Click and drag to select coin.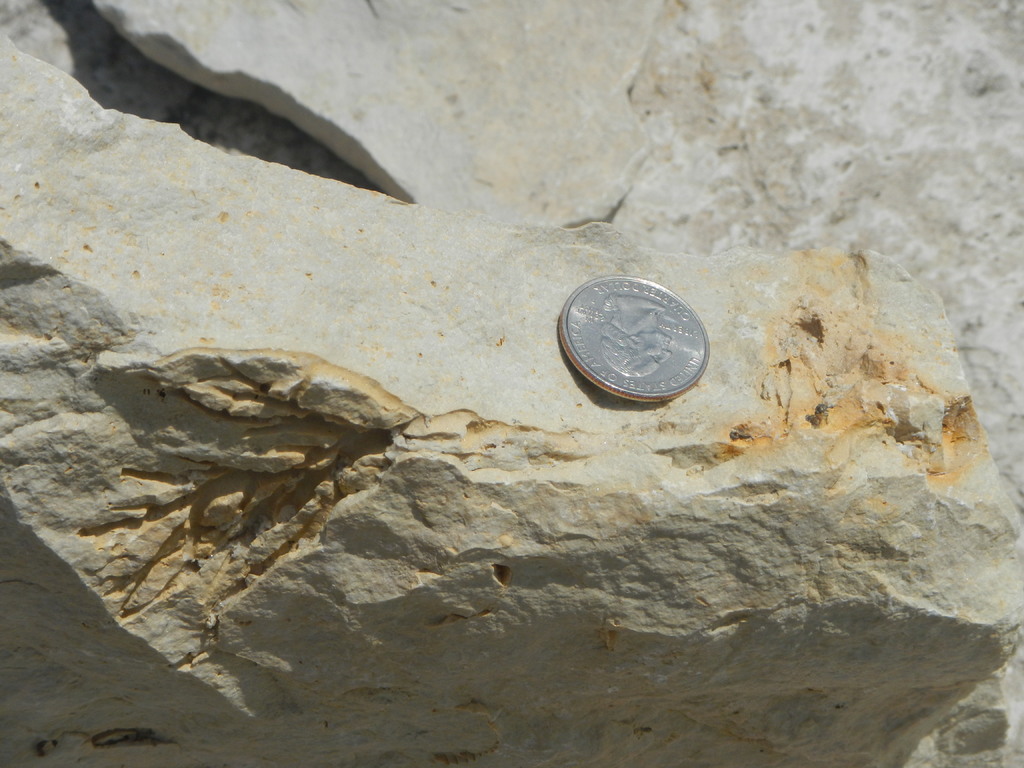
Selection: <bbox>550, 277, 715, 404</bbox>.
